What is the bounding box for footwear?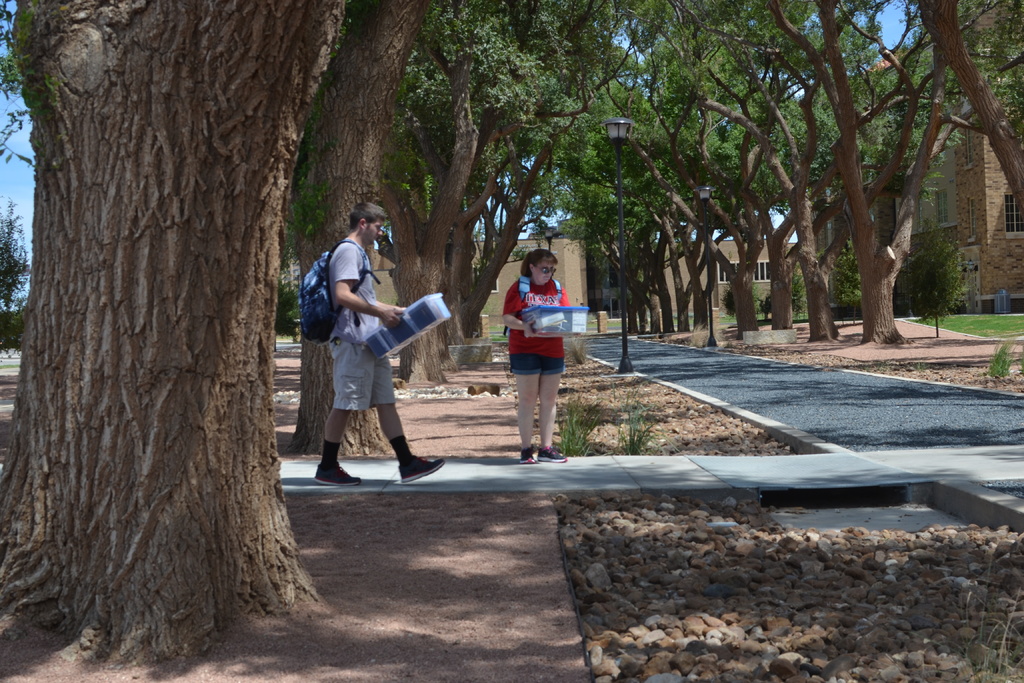
box(314, 465, 362, 485).
